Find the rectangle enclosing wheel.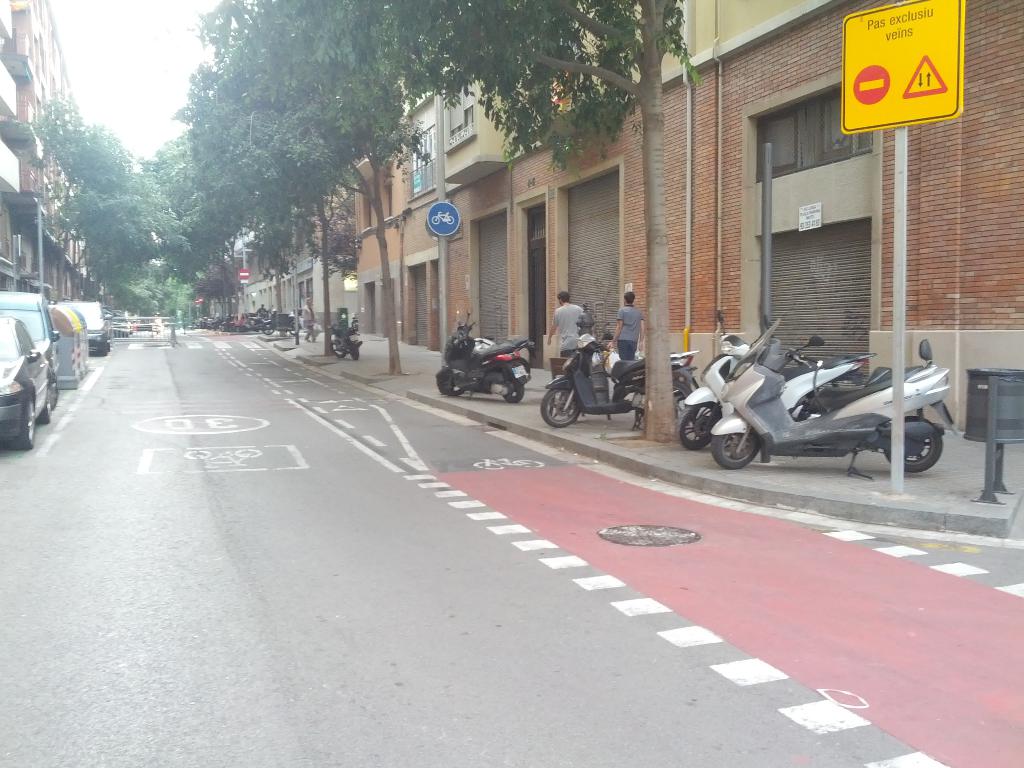
l=538, t=383, r=580, b=423.
